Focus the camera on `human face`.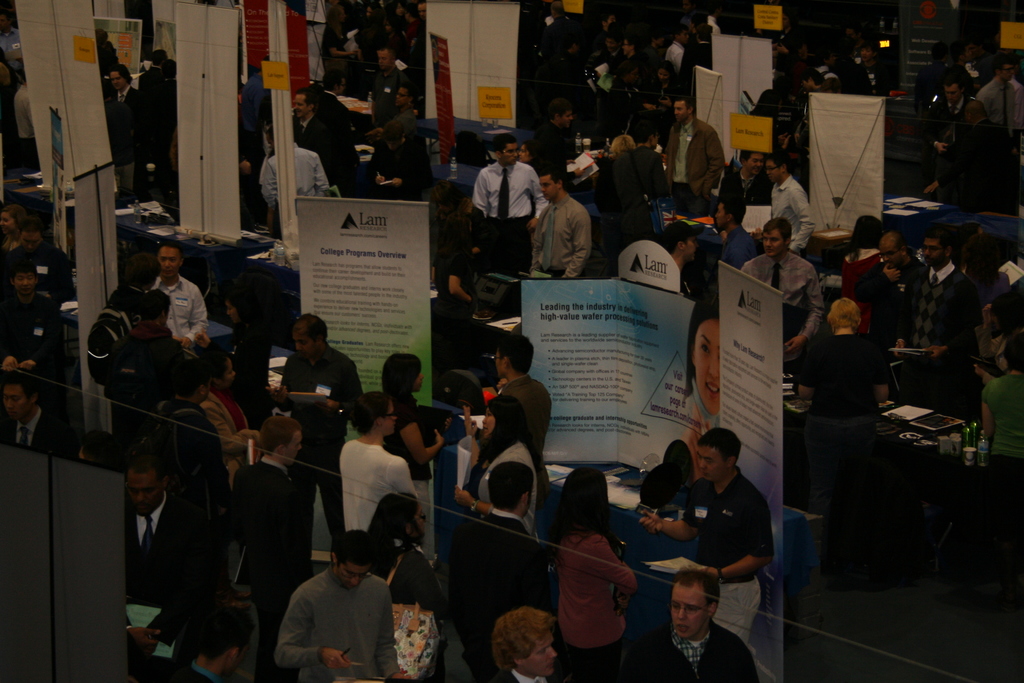
Focus region: {"left": 504, "top": 140, "right": 513, "bottom": 159}.
